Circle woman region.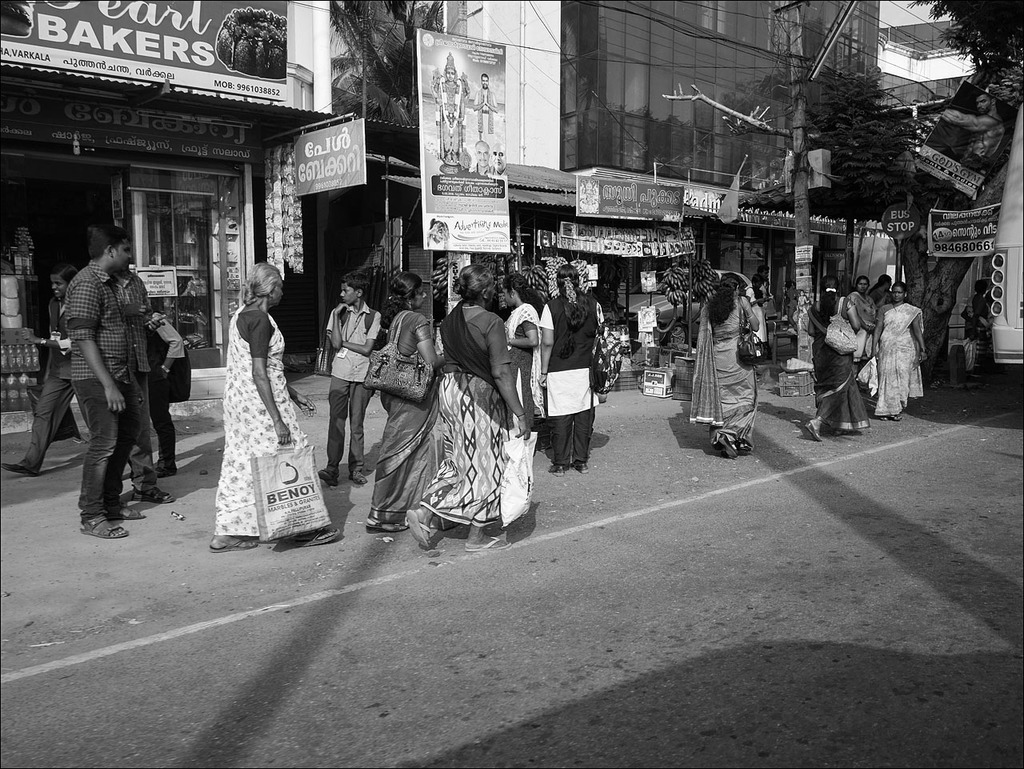
Region: <region>363, 271, 446, 531</region>.
